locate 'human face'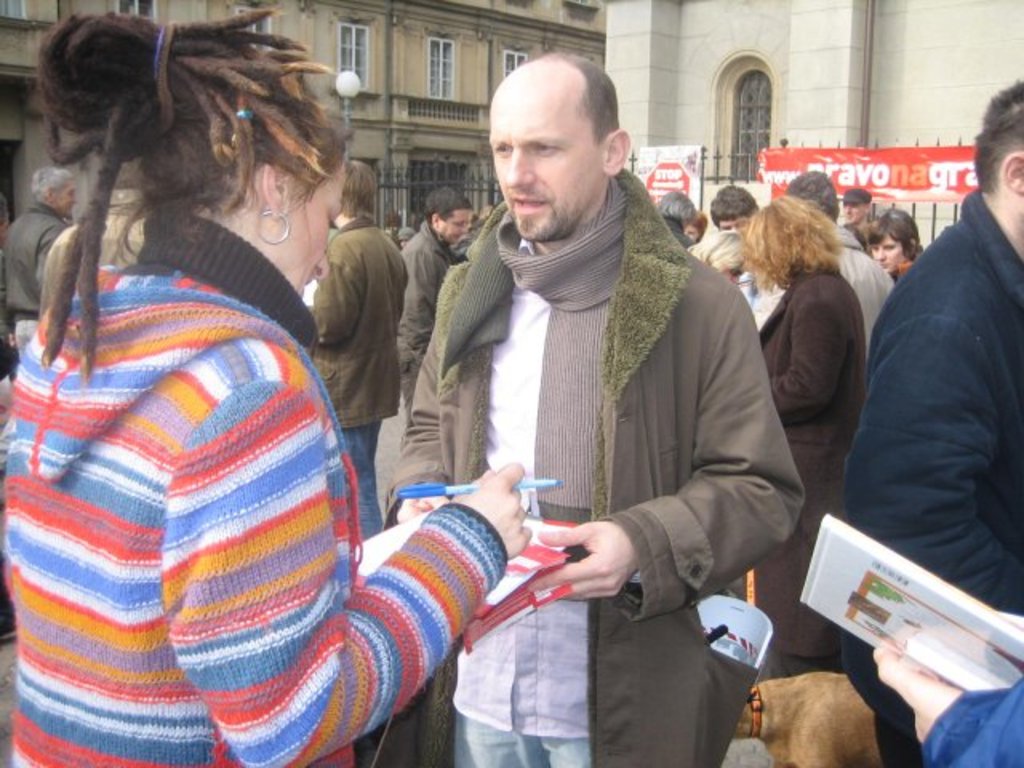
Rect(867, 232, 904, 267)
